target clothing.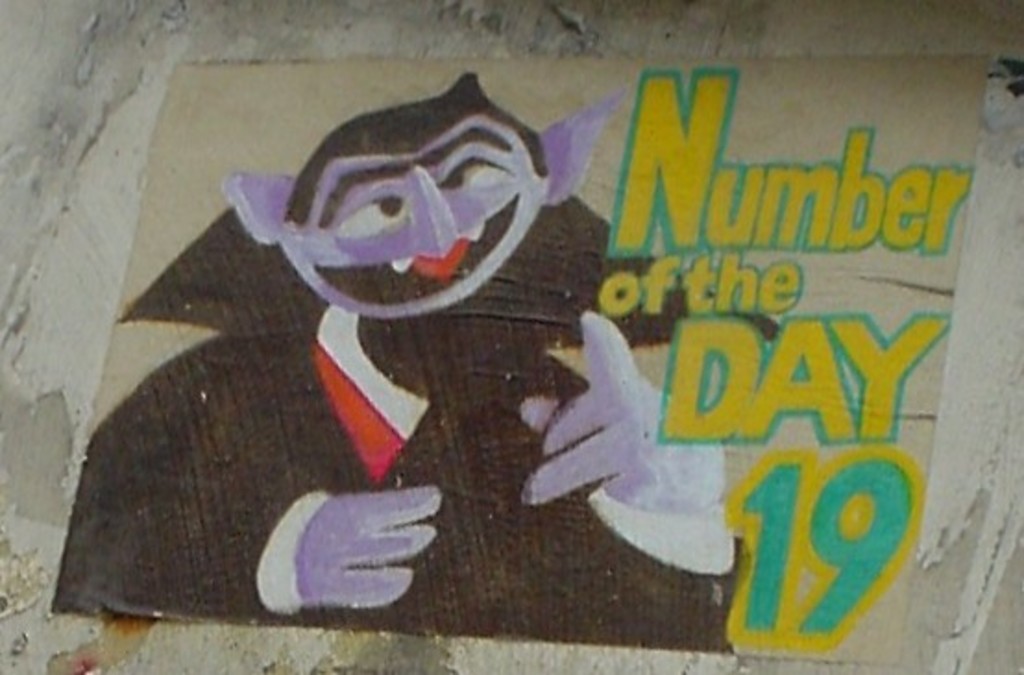
Target region: <region>104, 83, 804, 642</region>.
